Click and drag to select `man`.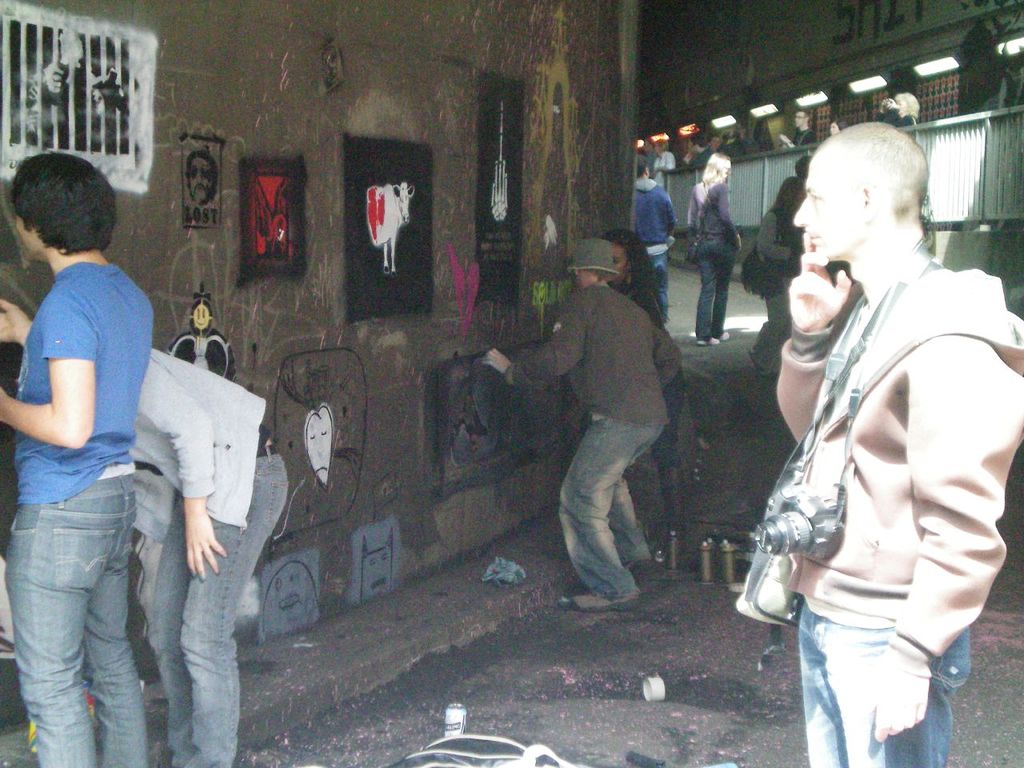
Selection: bbox=[478, 239, 681, 607].
